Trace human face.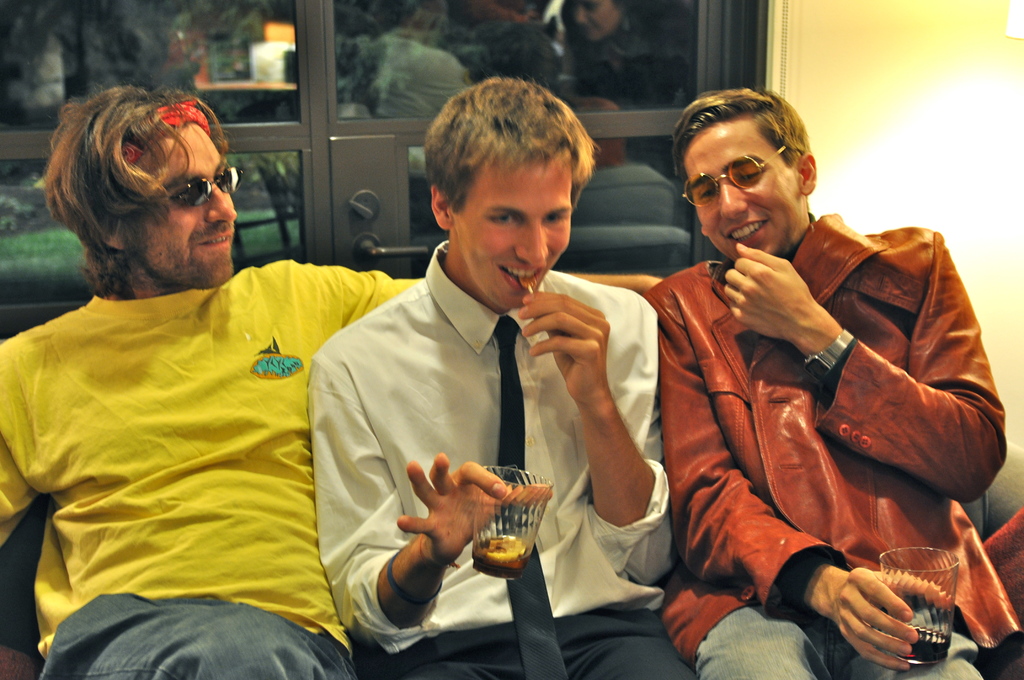
Traced to <box>121,126,234,287</box>.
